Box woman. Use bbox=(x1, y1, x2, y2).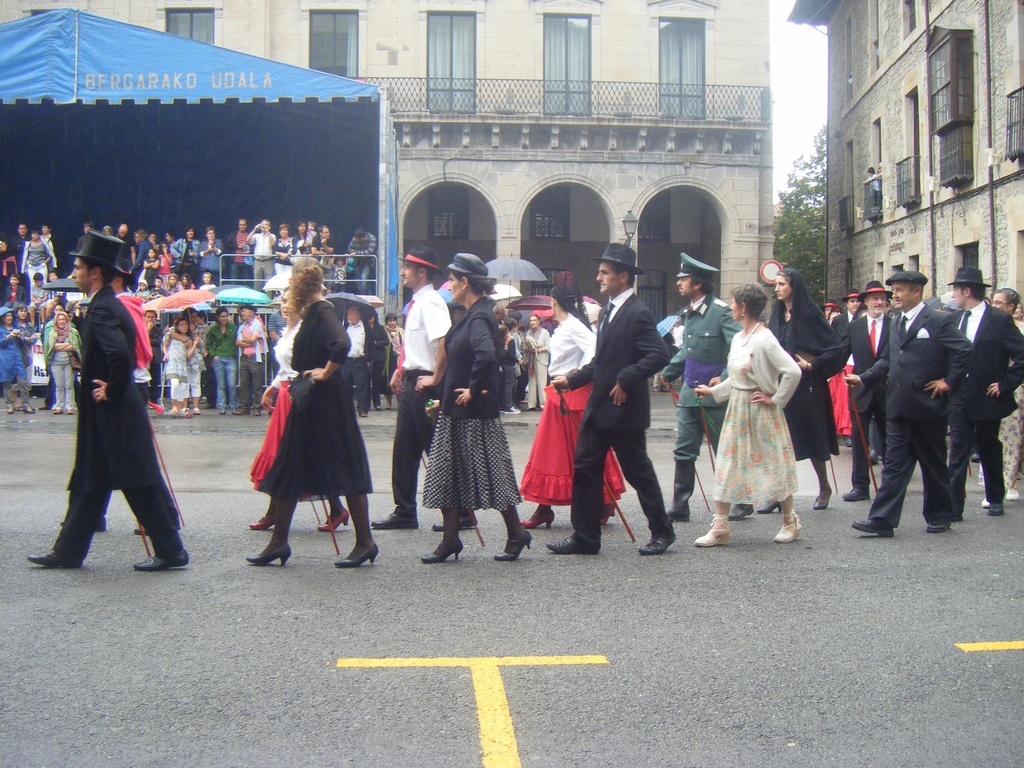
bbox=(19, 226, 58, 292).
